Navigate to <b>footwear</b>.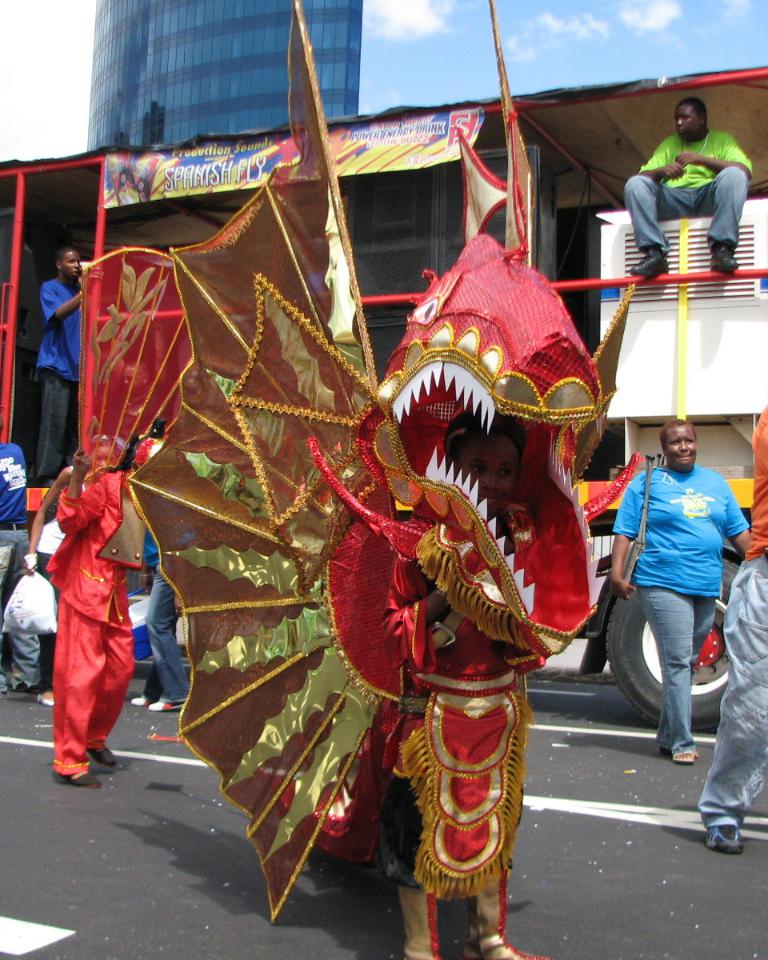
Navigation target: select_region(630, 258, 666, 278).
